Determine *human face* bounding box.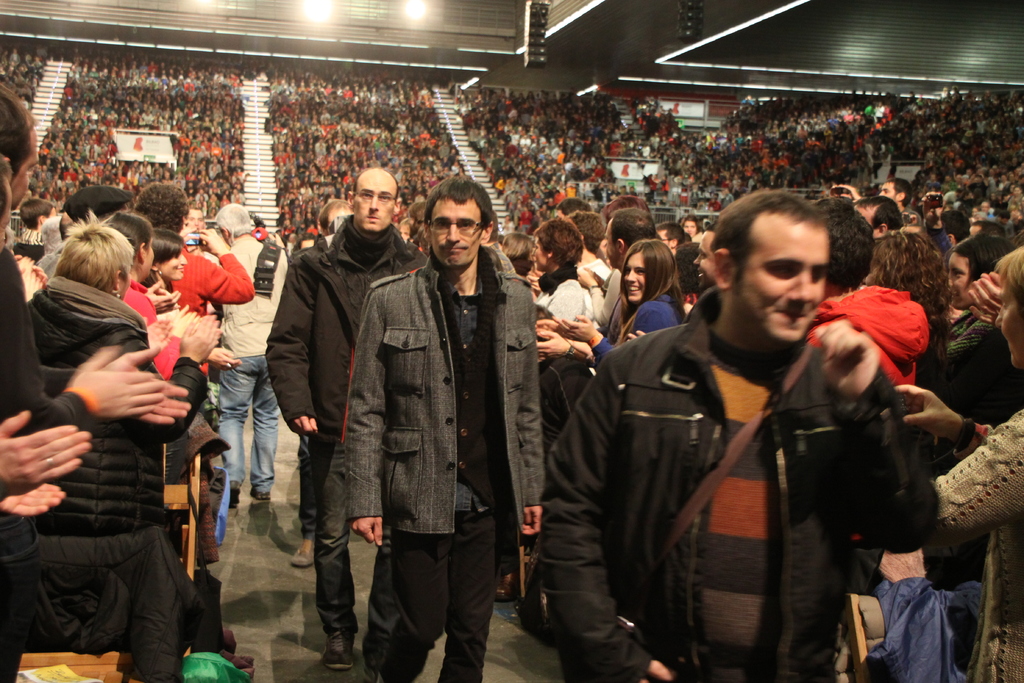
Determined: [692, 231, 720, 288].
